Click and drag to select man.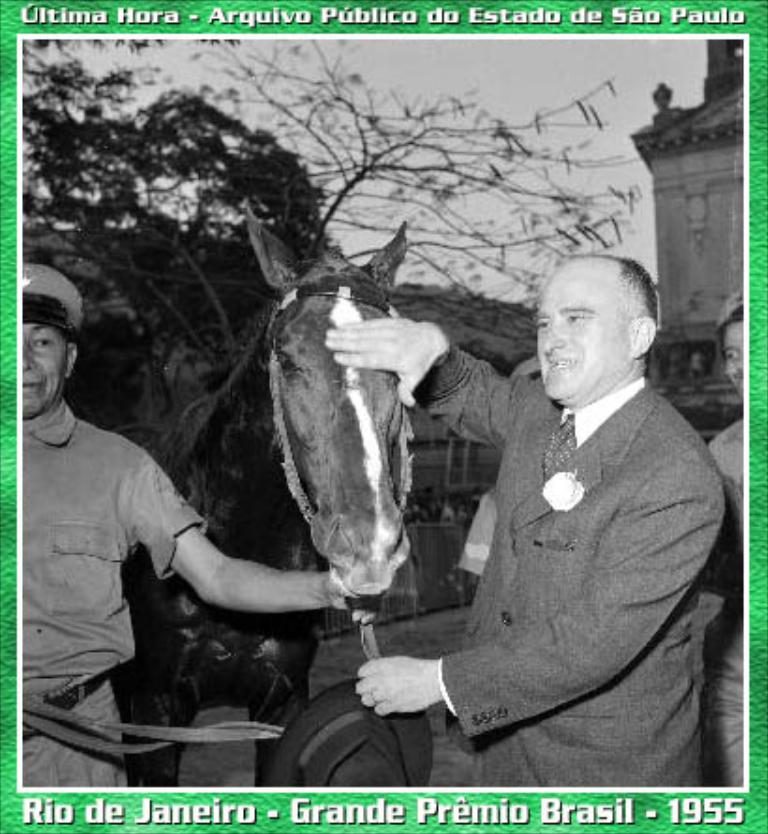
Selection: crop(391, 229, 742, 761).
